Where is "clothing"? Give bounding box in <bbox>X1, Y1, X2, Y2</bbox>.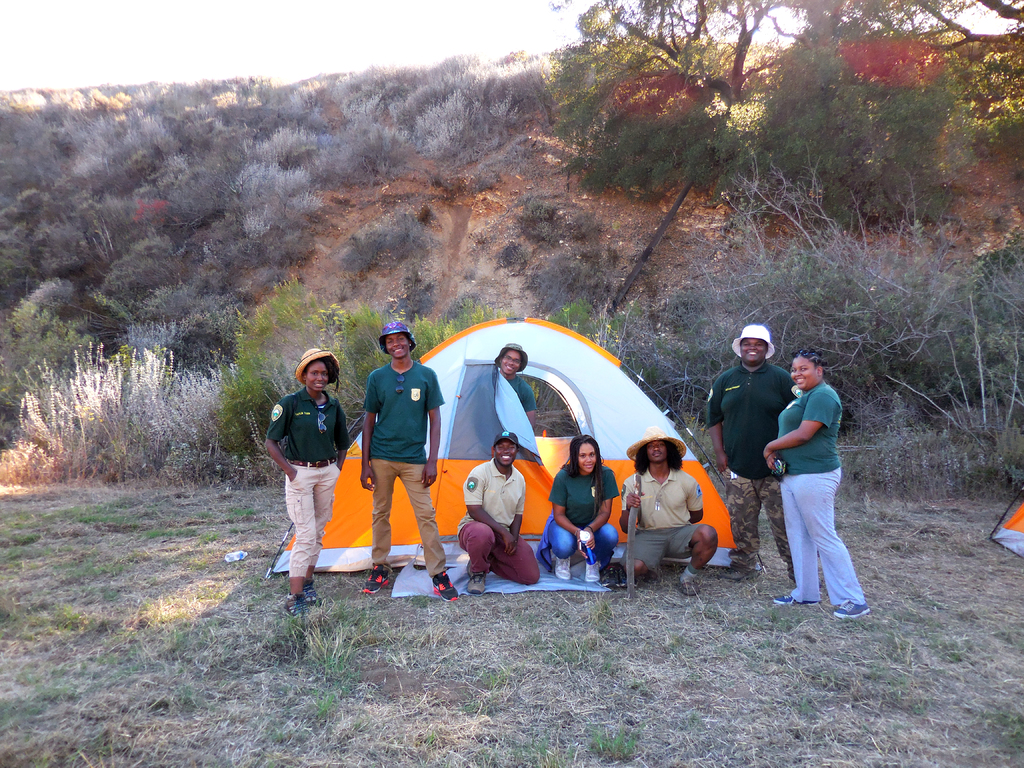
<bbox>628, 467, 719, 572</bbox>.
